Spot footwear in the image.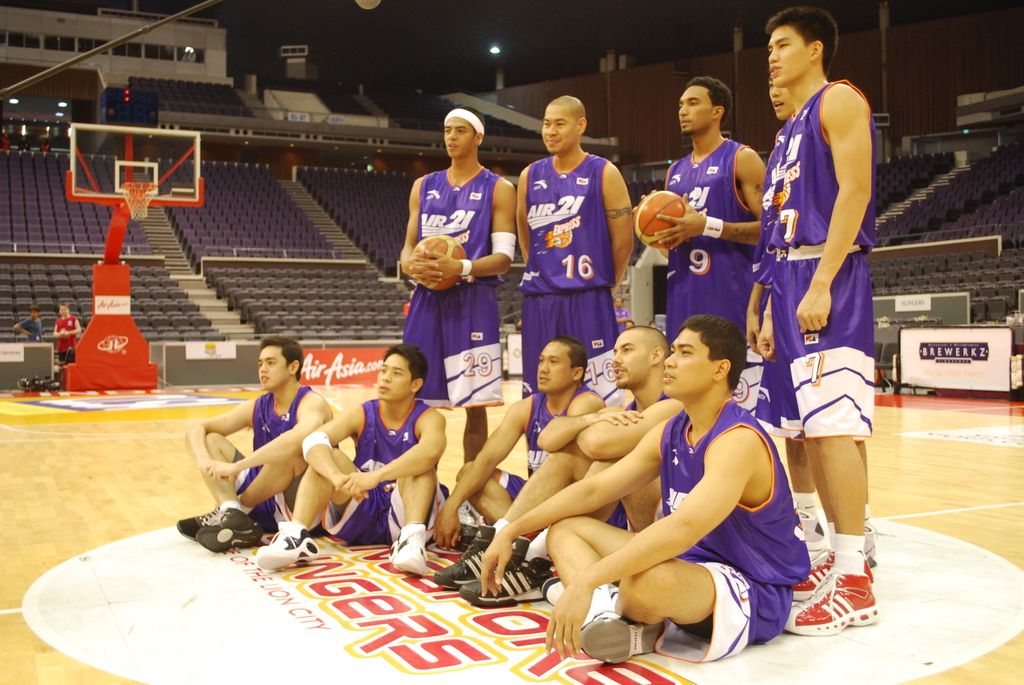
footwear found at l=786, t=567, r=881, b=643.
